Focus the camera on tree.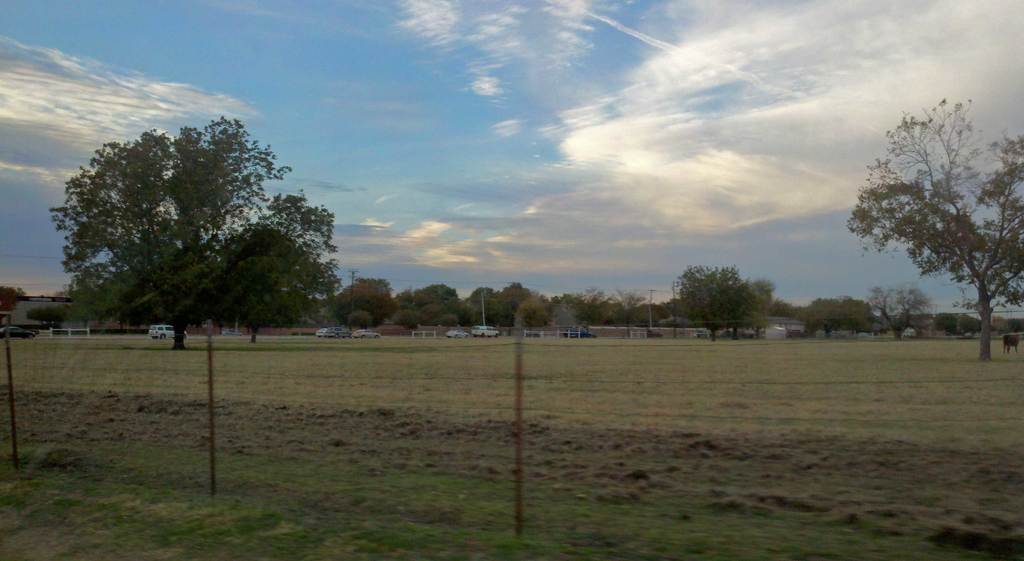
Focus region: {"x1": 204, "y1": 219, "x2": 327, "y2": 341}.
